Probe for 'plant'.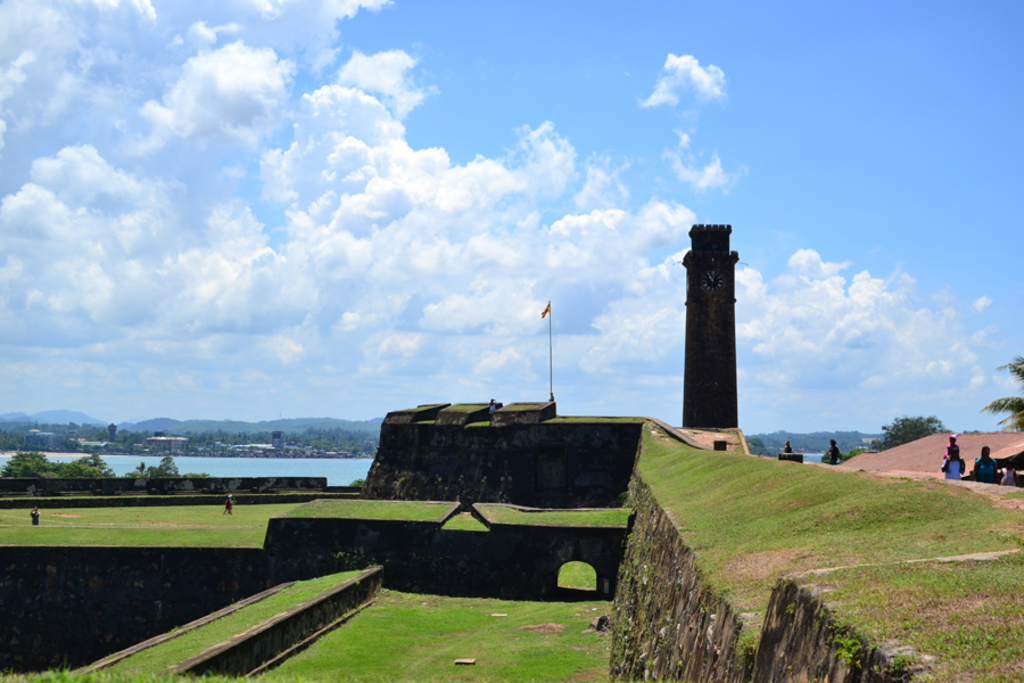
Probe result: Rect(850, 418, 944, 459).
